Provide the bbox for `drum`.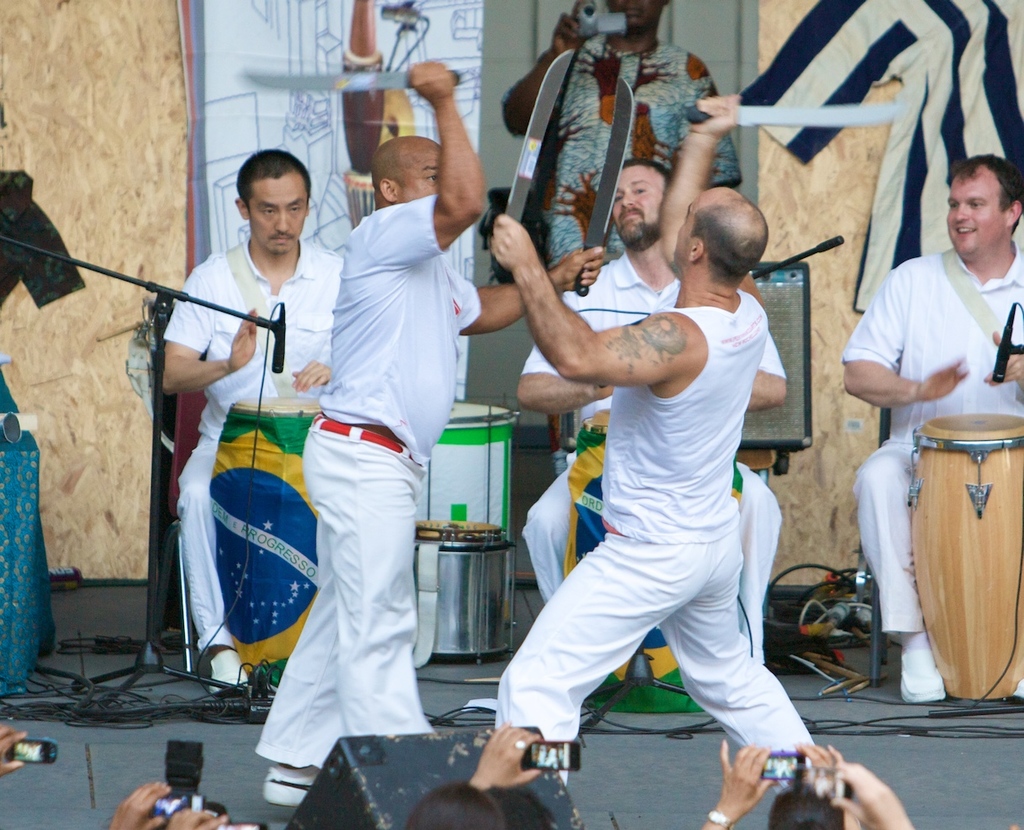
(412, 405, 511, 542).
